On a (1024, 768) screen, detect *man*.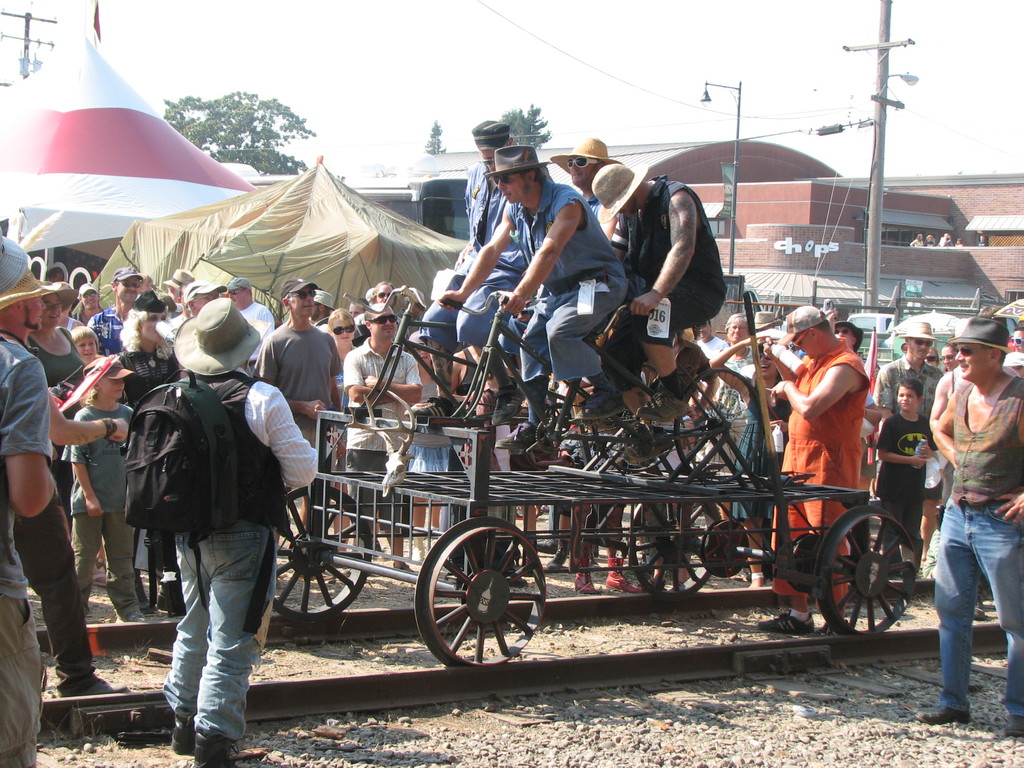
bbox=[0, 335, 58, 767].
